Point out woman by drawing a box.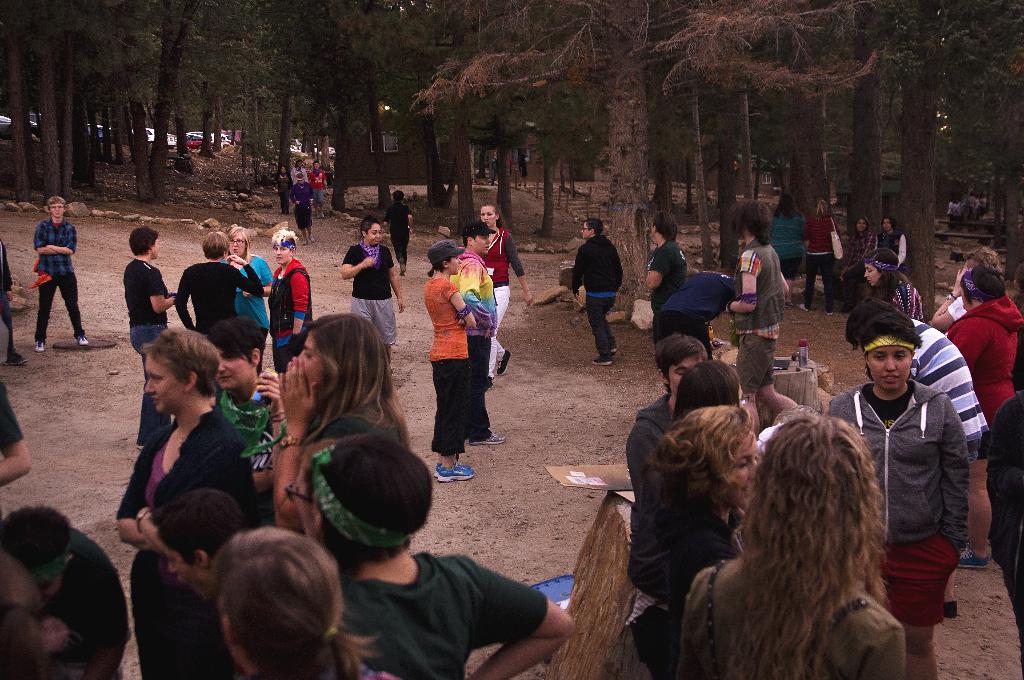
{"x1": 627, "y1": 360, "x2": 746, "y2": 679}.
